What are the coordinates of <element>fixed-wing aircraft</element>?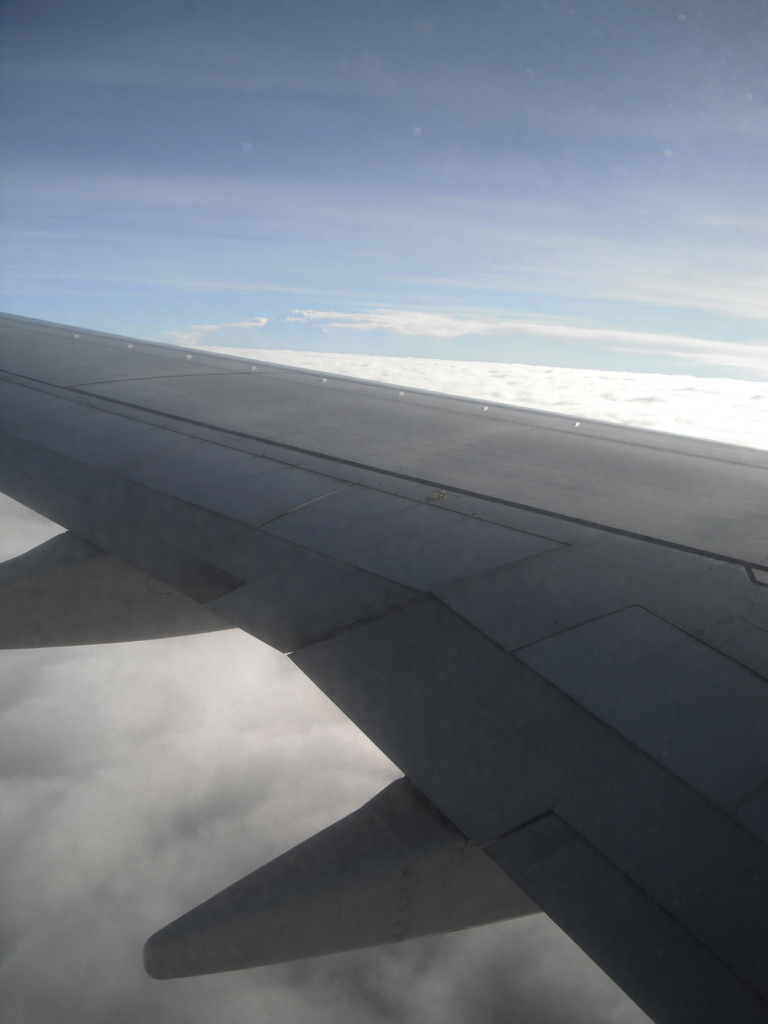
0 311 767 1023.
